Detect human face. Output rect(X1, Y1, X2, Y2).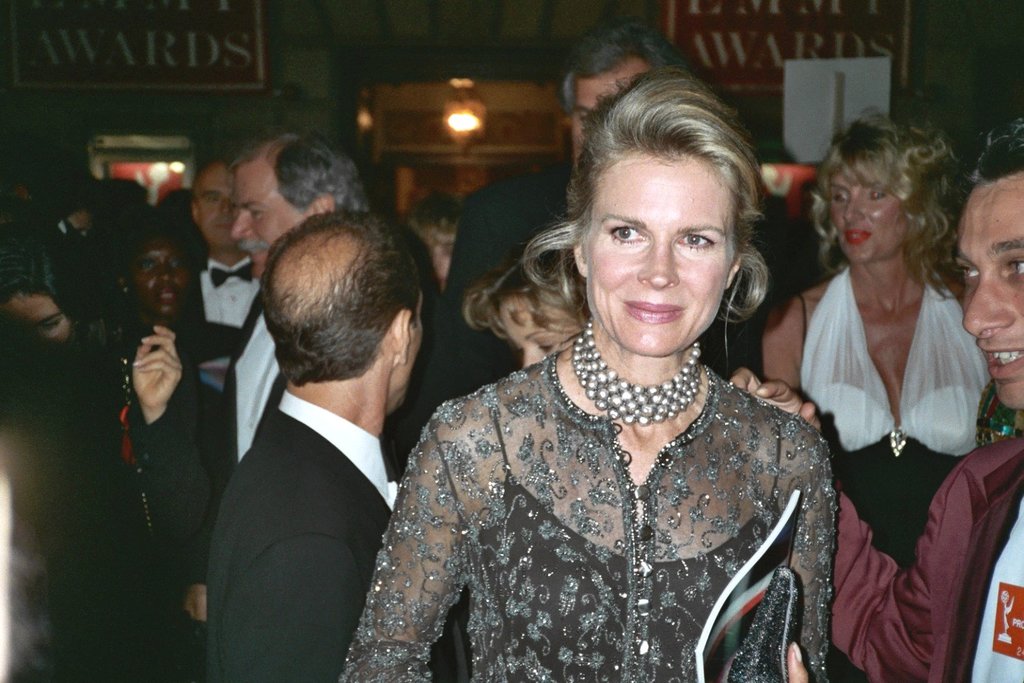
rect(963, 178, 1023, 403).
